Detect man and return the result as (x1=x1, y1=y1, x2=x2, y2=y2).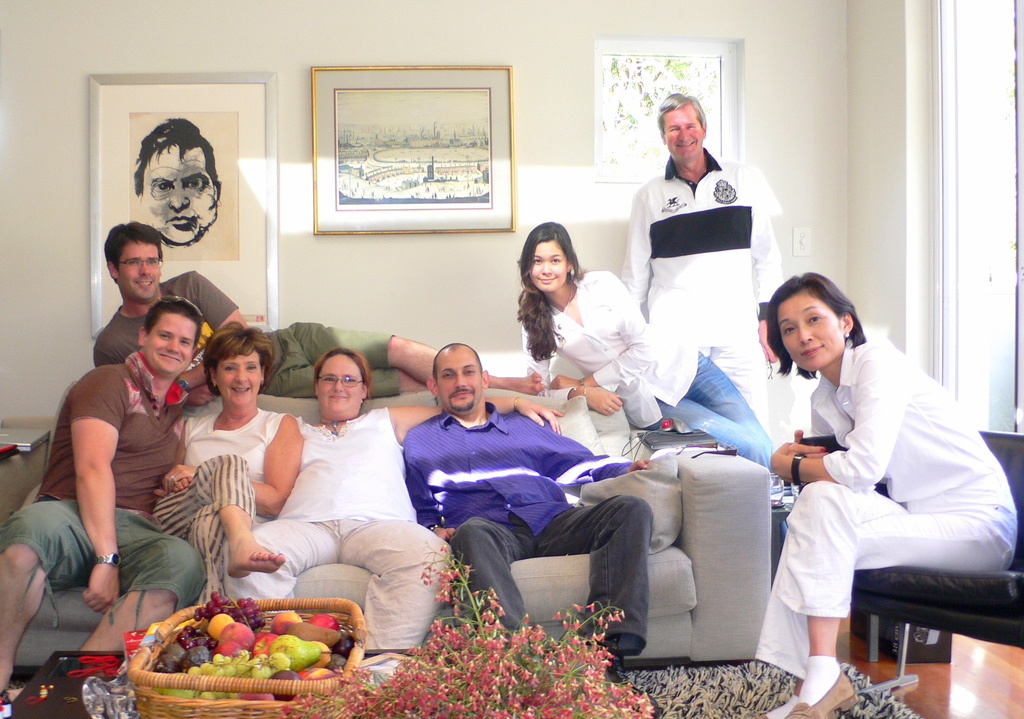
(x1=89, y1=221, x2=543, y2=407).
